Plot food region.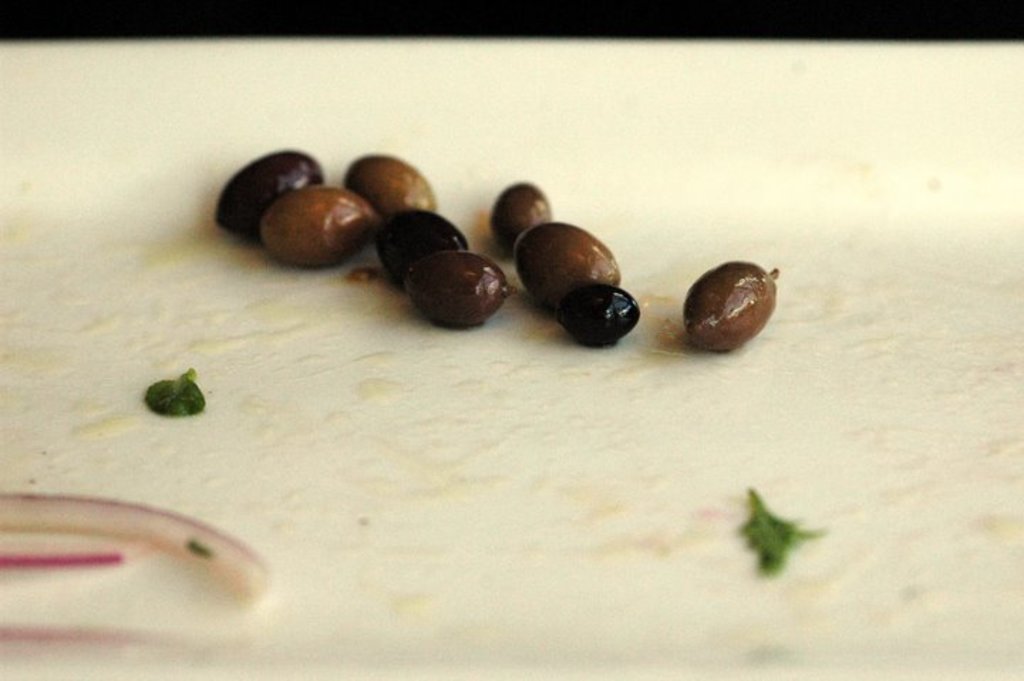
Plotted at 371,205,466,286.
